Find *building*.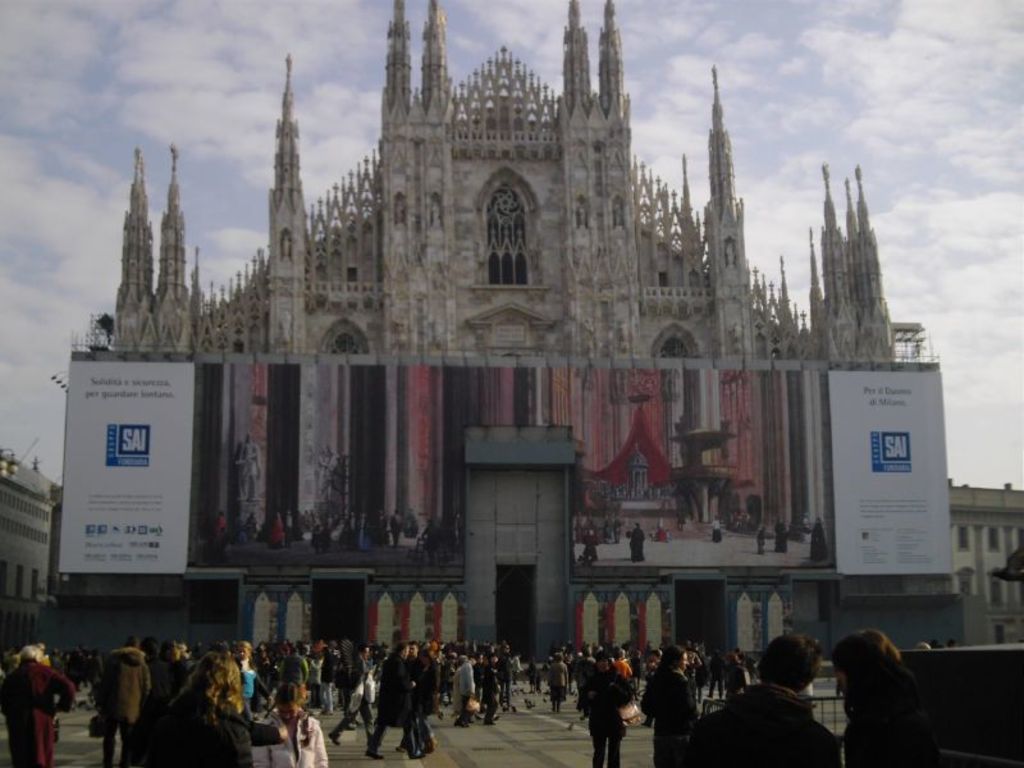
box=[59, 0, 941, 689].
